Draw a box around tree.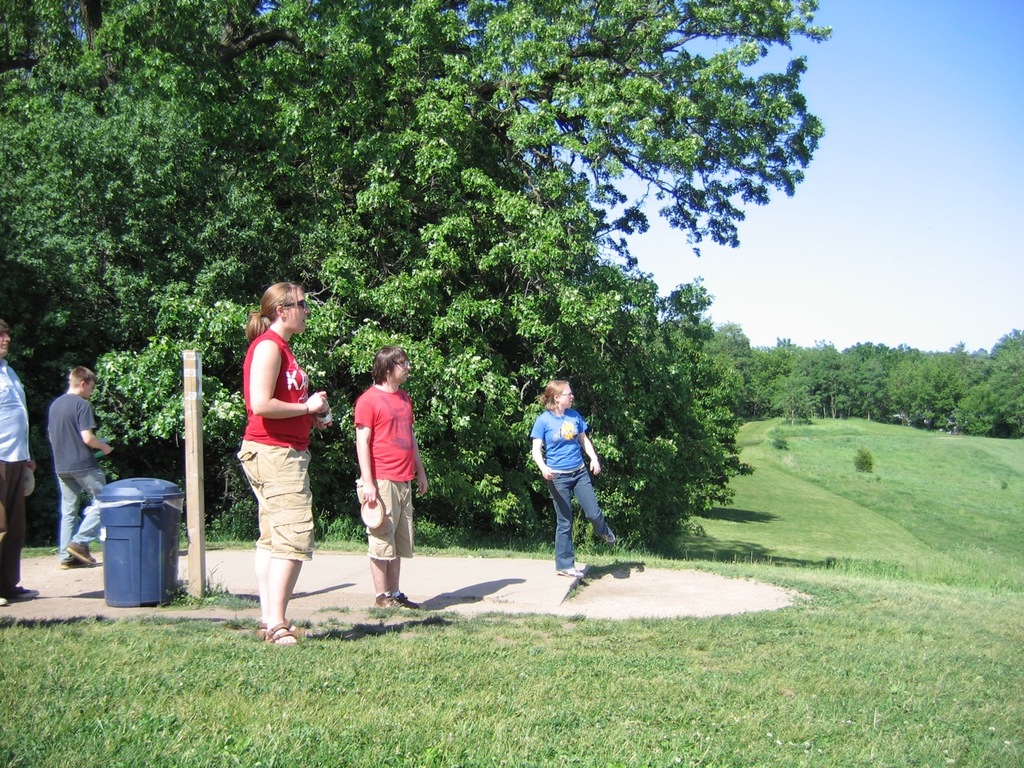
select_region(765, 375, 814, 437).
